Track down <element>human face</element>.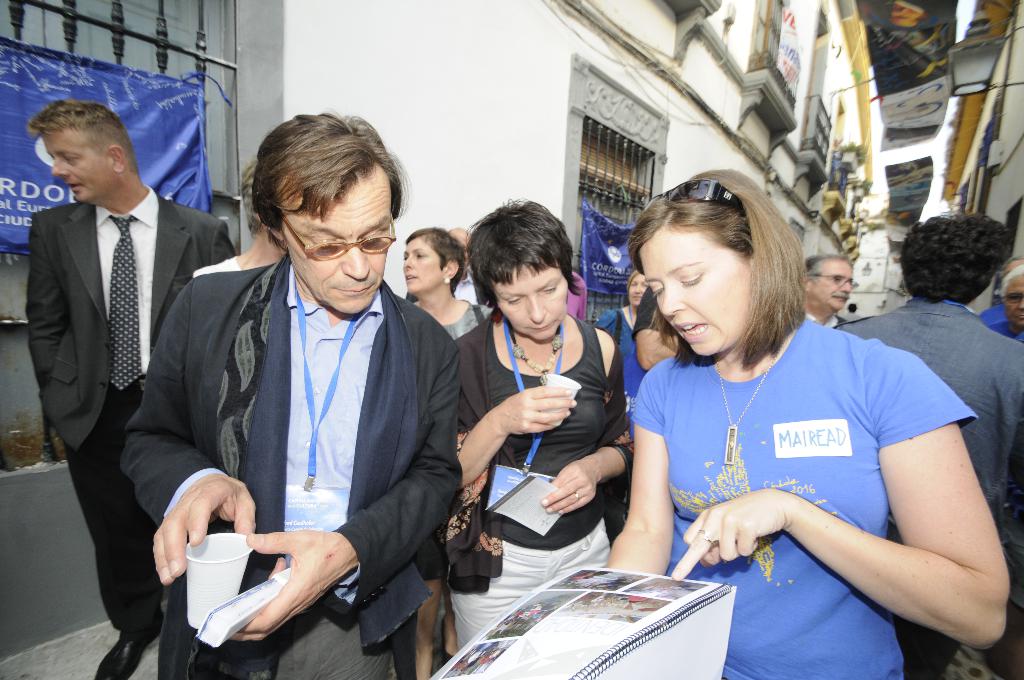
Tracked to <bbox>39, 134, 106, 203</bbox>.
